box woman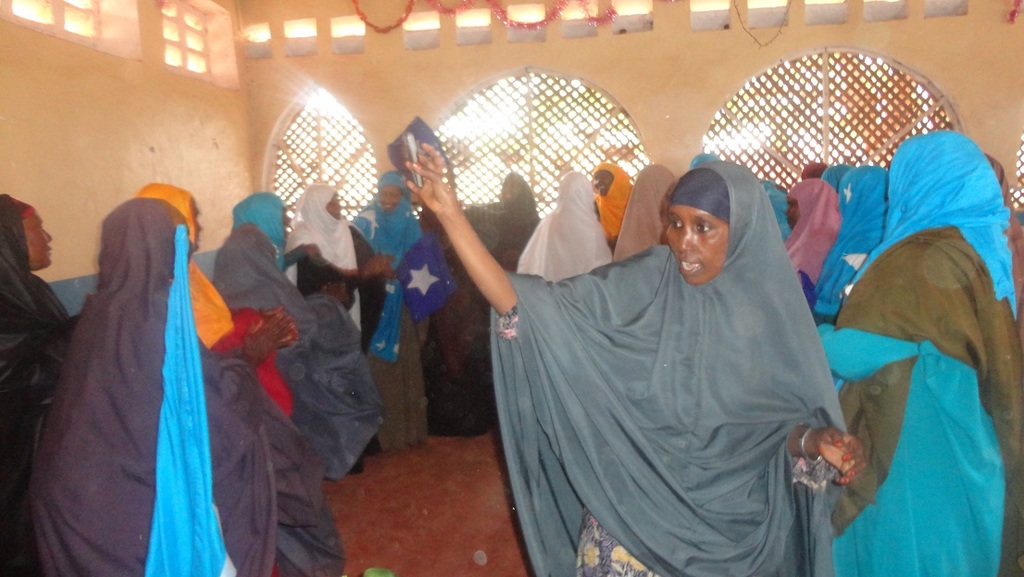
crop(761, 179, 838, 301)
